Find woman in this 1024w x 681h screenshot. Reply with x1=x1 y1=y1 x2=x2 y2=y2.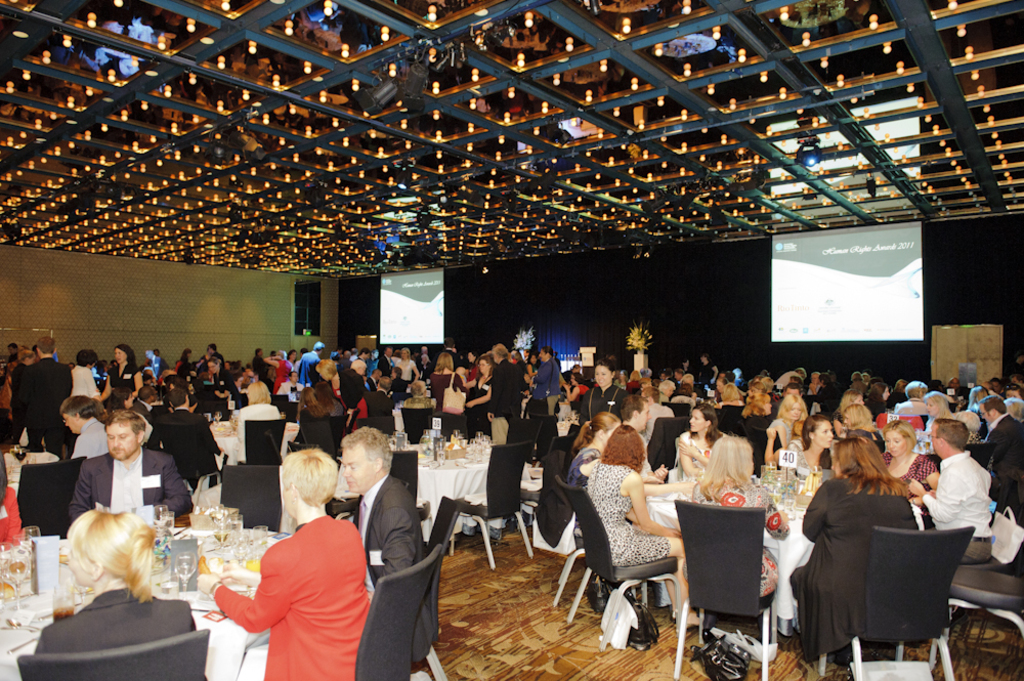
x1=266 y1=349 x2=297 y2=394.
